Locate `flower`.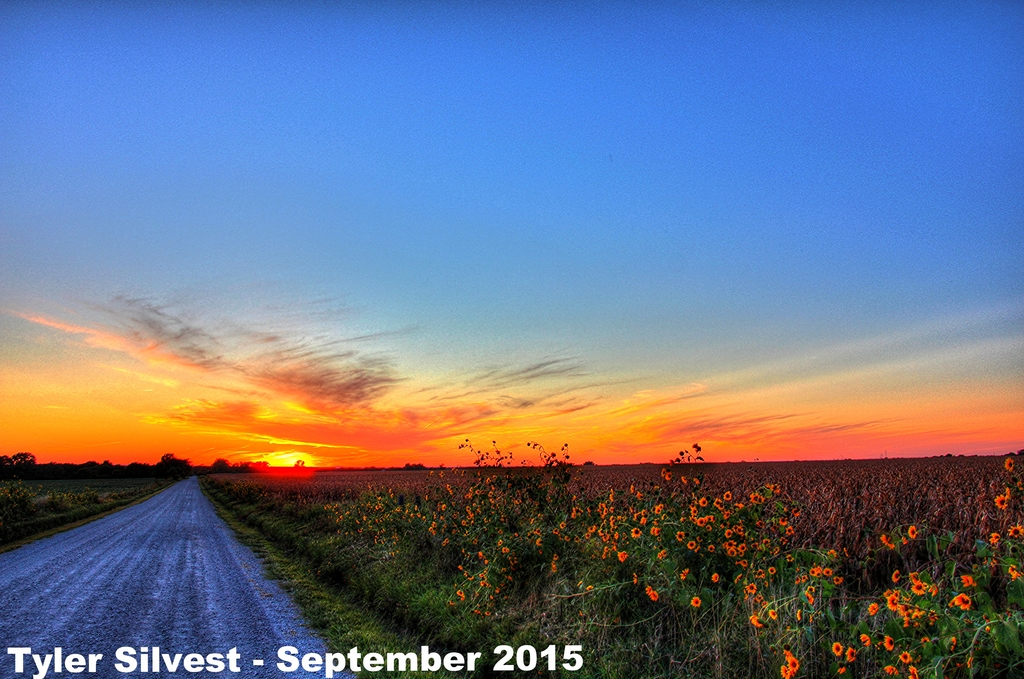
Bounding box: bbox(724, 543, 737, 559).
